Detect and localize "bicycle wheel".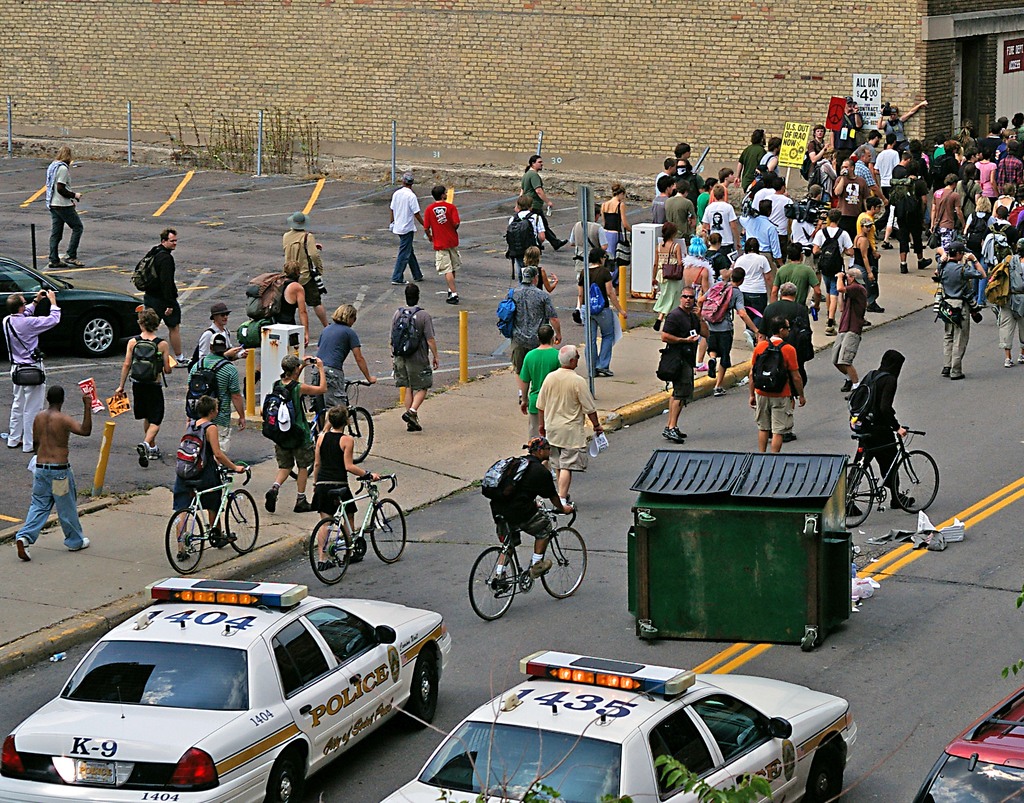
Localized at <region>286, 436, 312, 477</region>.
